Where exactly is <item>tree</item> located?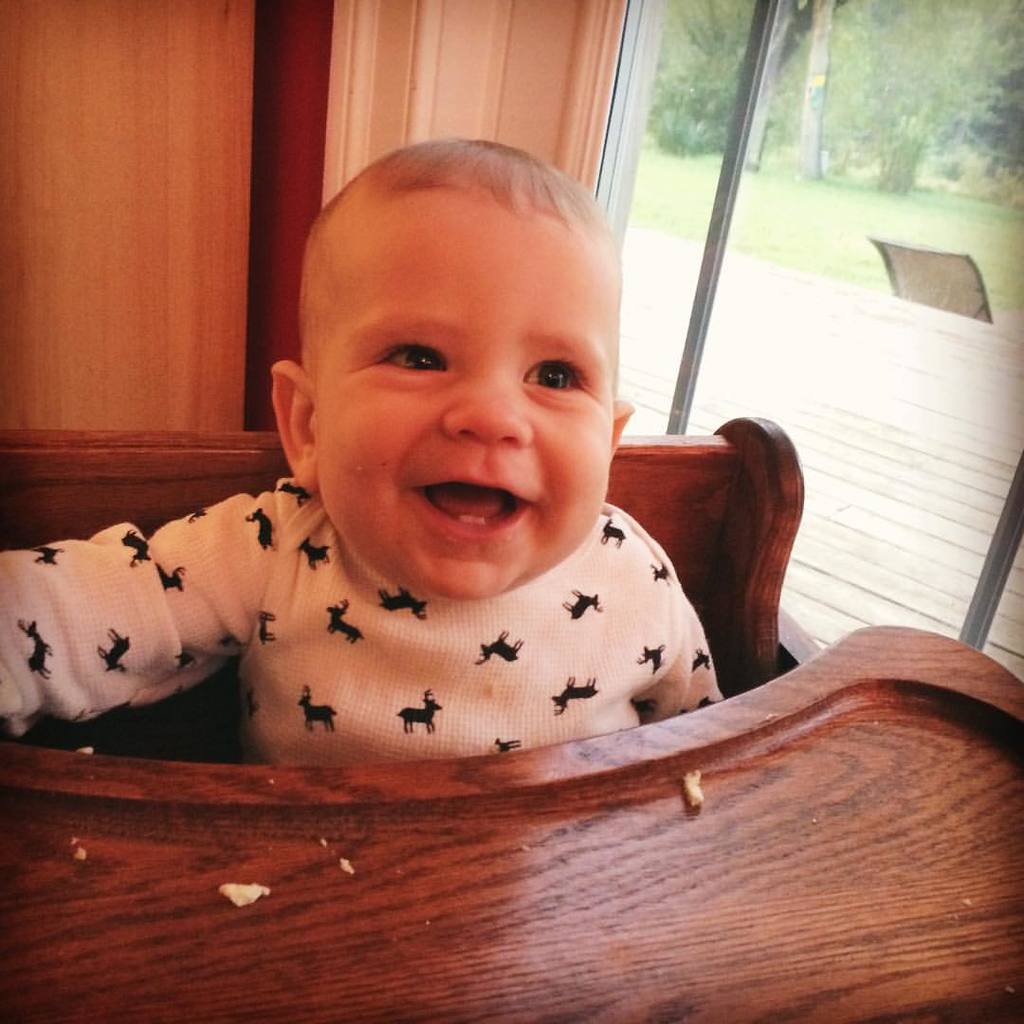
Its bounding box is {"left": 776, "top": 2, "right": 1023, "bottom": 193}.
